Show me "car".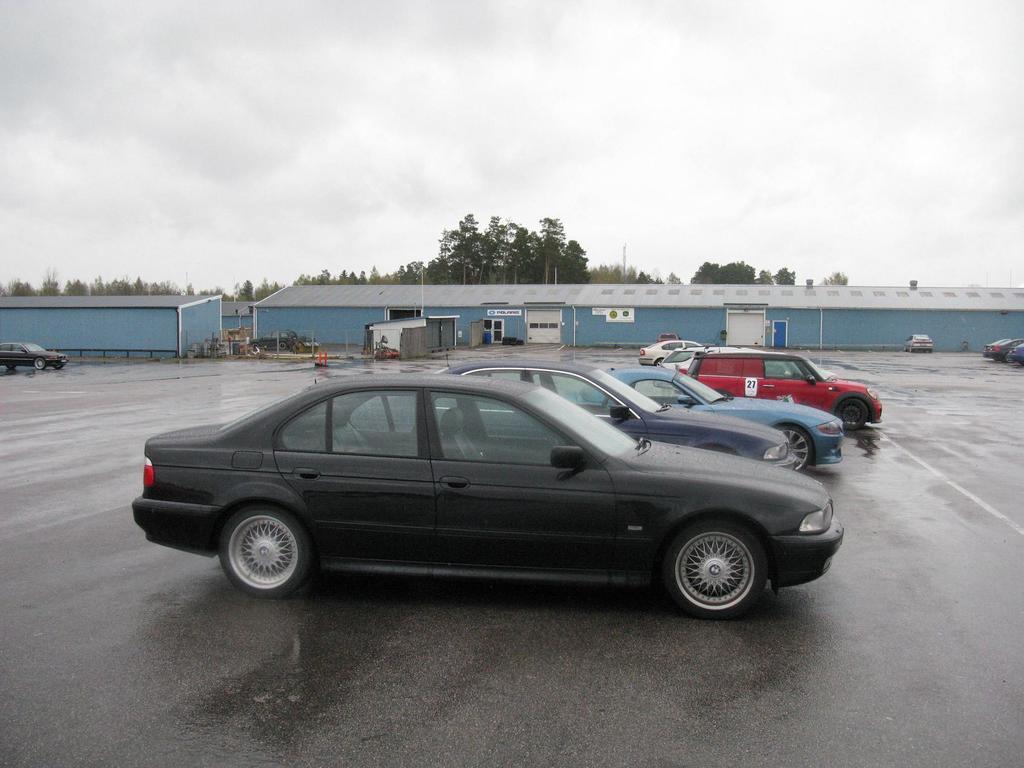
"car" is here: 0:342:68:371.
